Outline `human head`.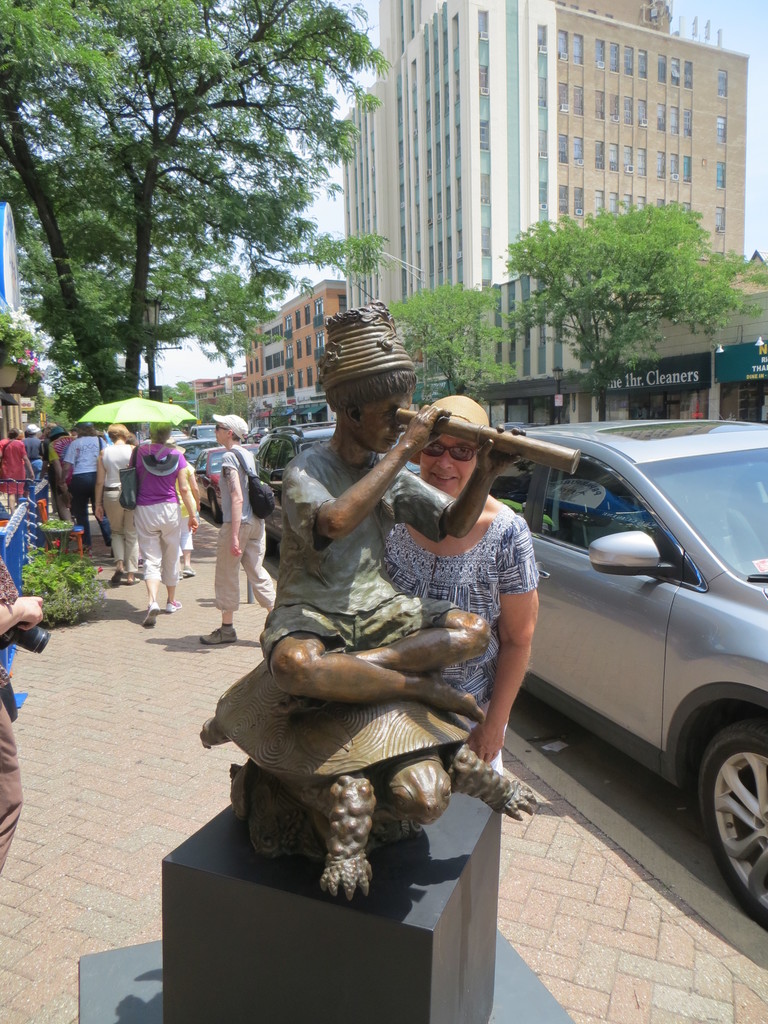
Outline: locate(102, 422, 135, 442).
